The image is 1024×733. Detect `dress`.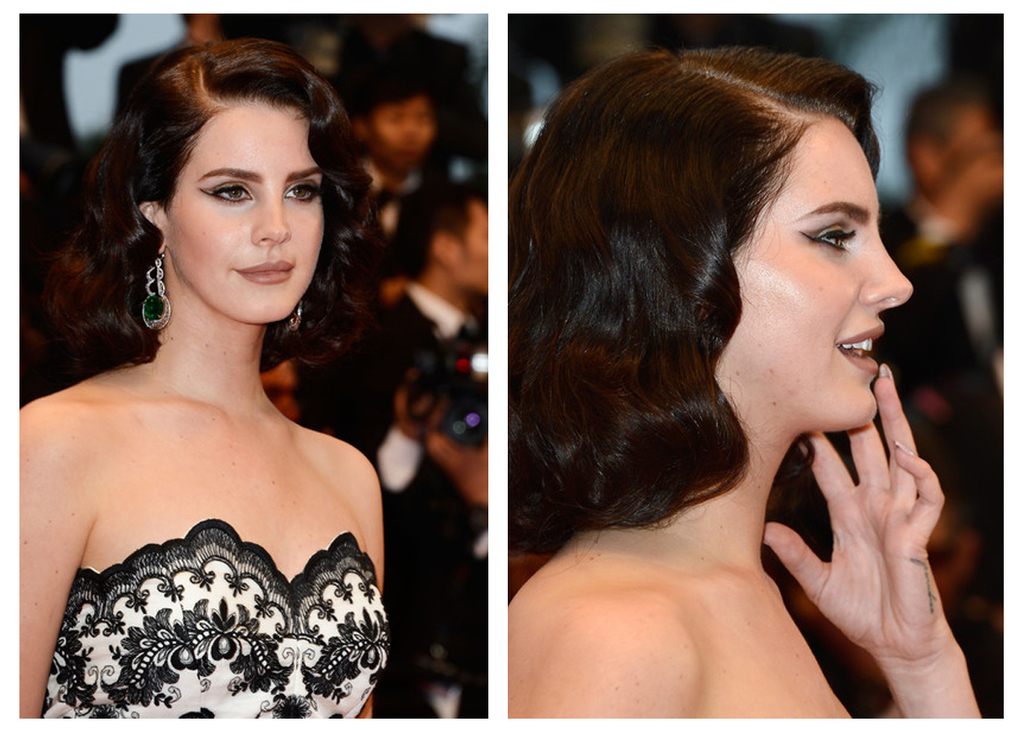
Detection: bbox(43, 513, 395, 715).
